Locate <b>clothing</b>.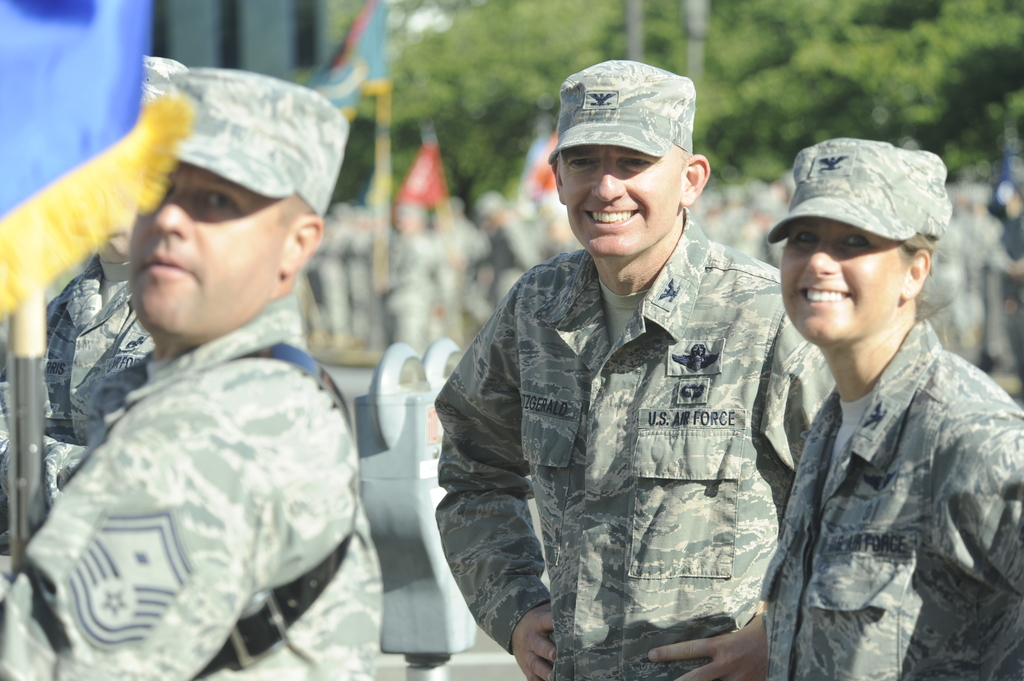
Bounding box: crop(755, 321, 1023, 680).
